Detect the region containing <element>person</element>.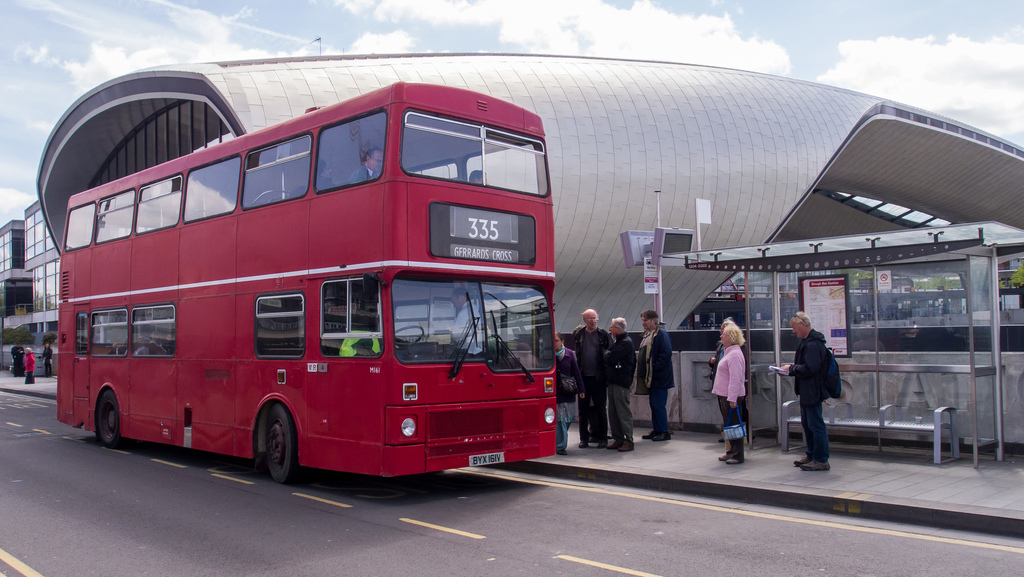
left=710, top=322, right=746, bottom=466.
